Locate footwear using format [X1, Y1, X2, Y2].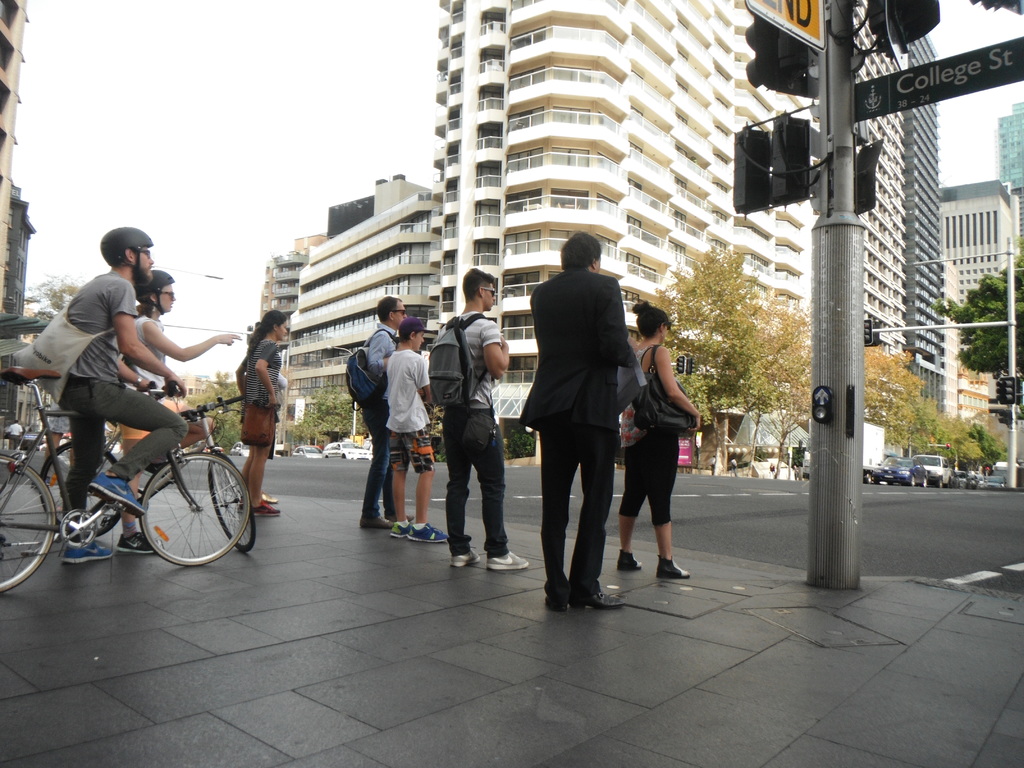
[488, 554, 529, 569].
